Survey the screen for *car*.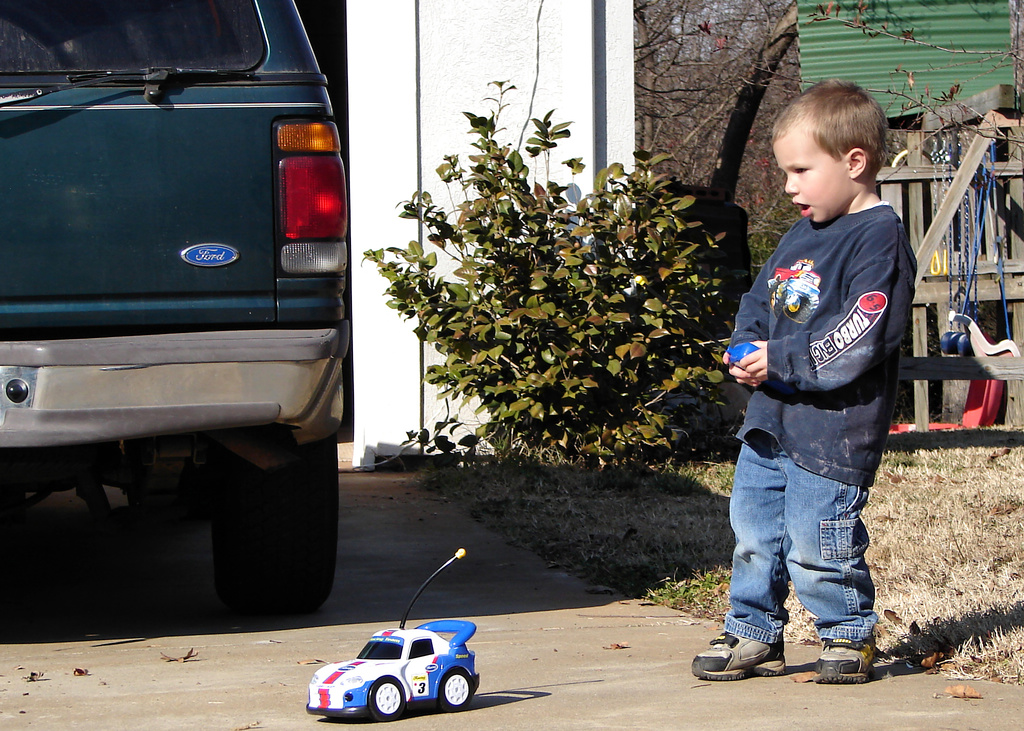
Survey found: region(0, 0, 406, 655).
